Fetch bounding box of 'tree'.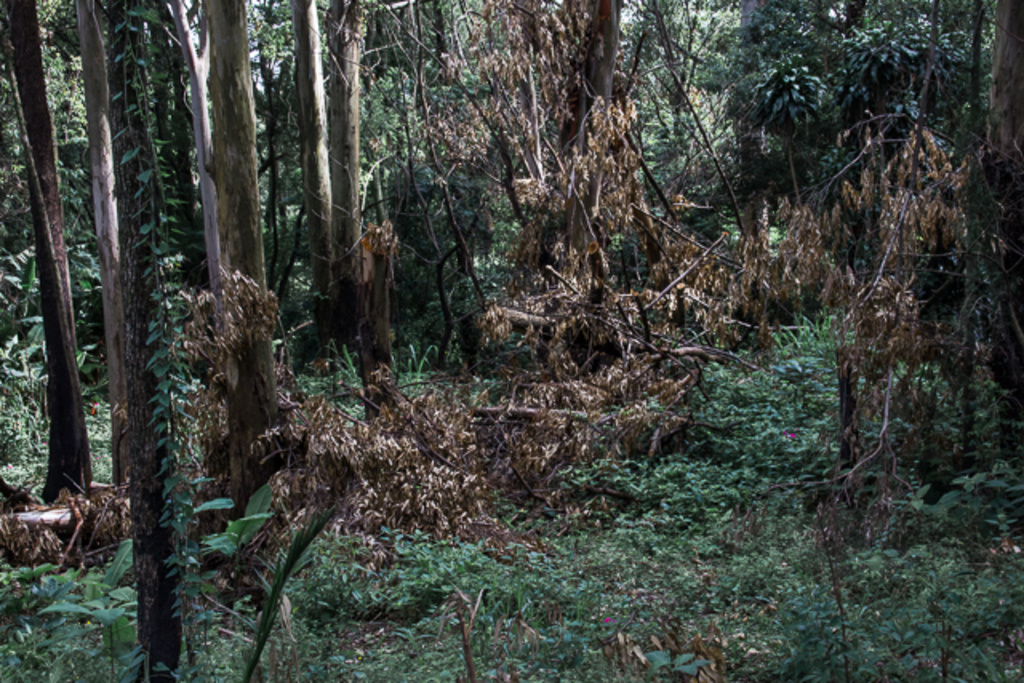
Bbox: bbox(0, 0, 1022, 681).
